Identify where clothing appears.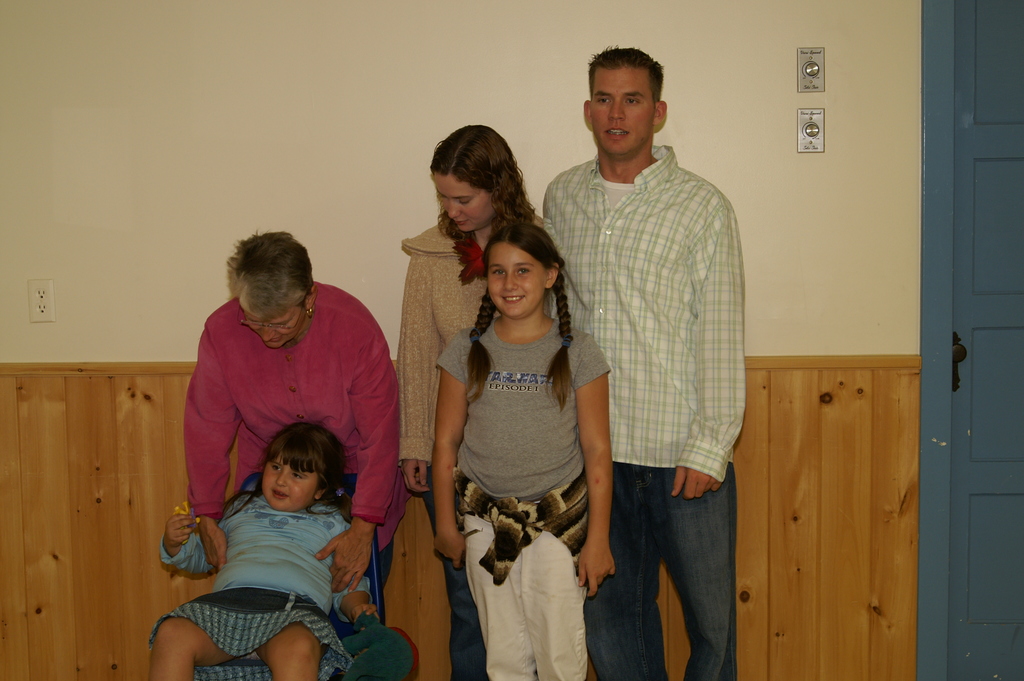
Appears at detection(433, 315, 611, 680).
